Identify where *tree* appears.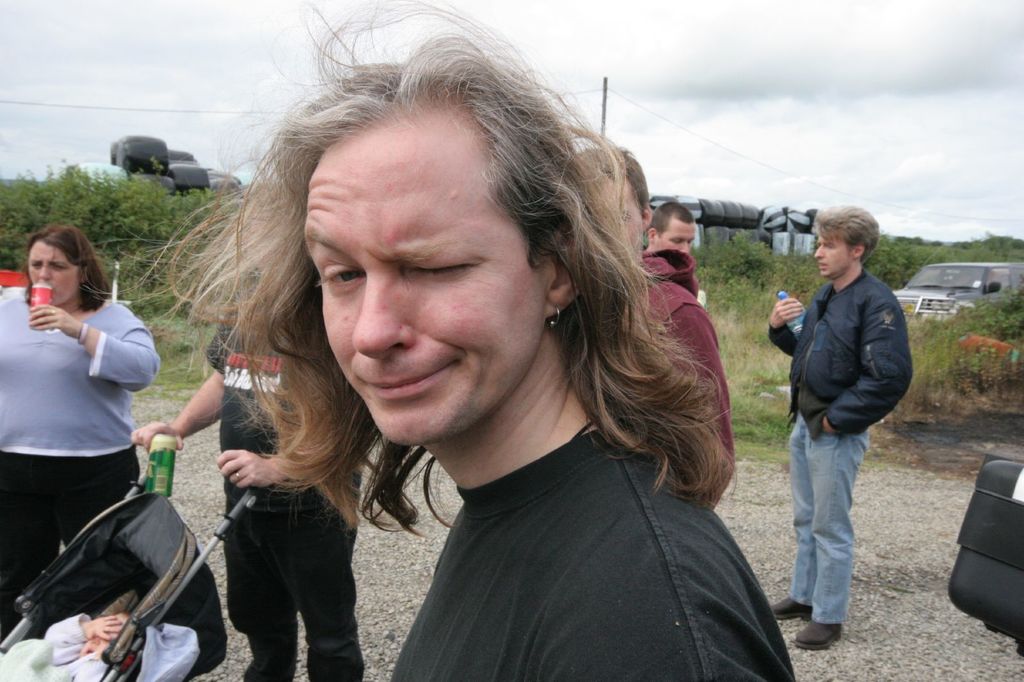
Appears at <box>960,230,1023,271</box>.
